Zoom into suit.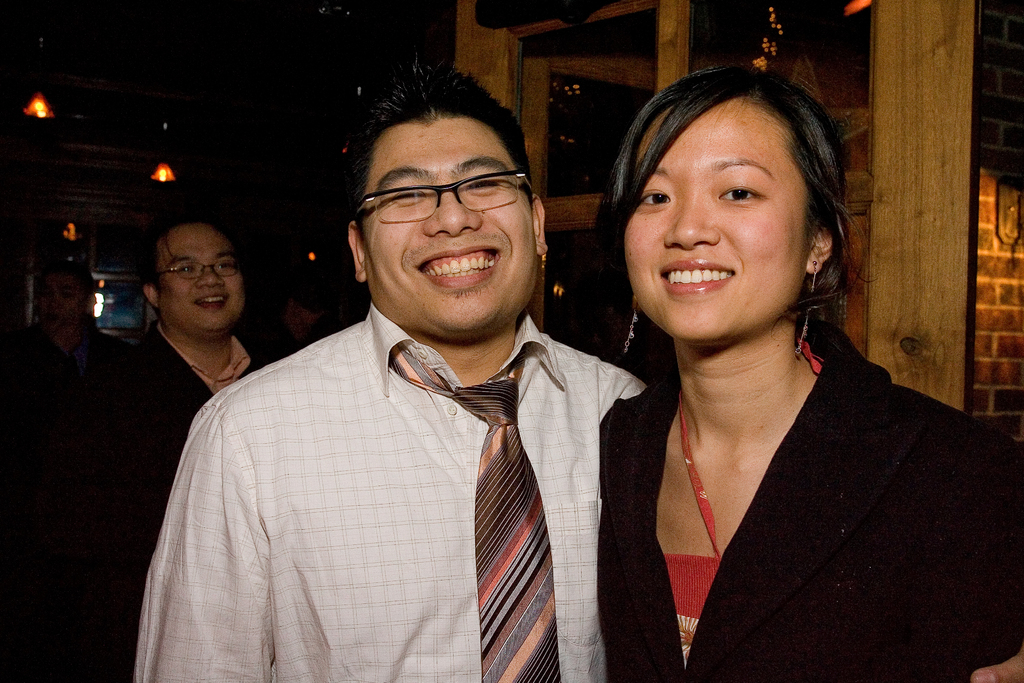
Zoom target: BBox(596, 368, 1012, 682).
